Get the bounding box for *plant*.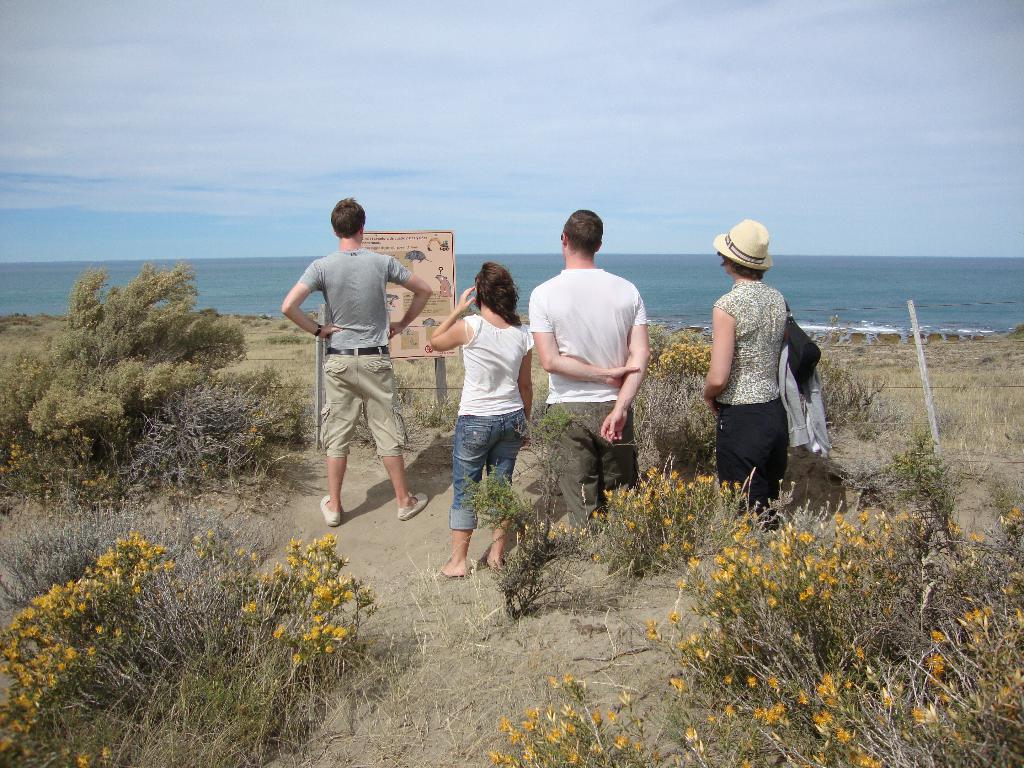
[x1=817, y1=303, x2=851, y2=347].
